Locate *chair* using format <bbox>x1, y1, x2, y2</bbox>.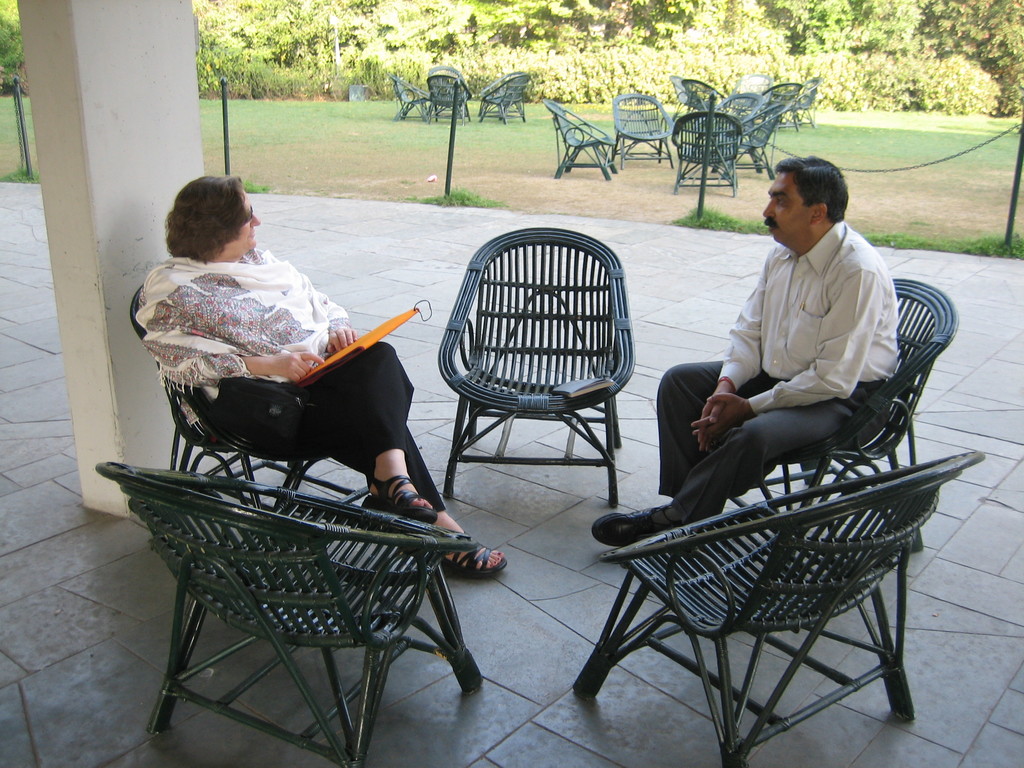
<bbox>421, 226, 641, 516</bbox>.
